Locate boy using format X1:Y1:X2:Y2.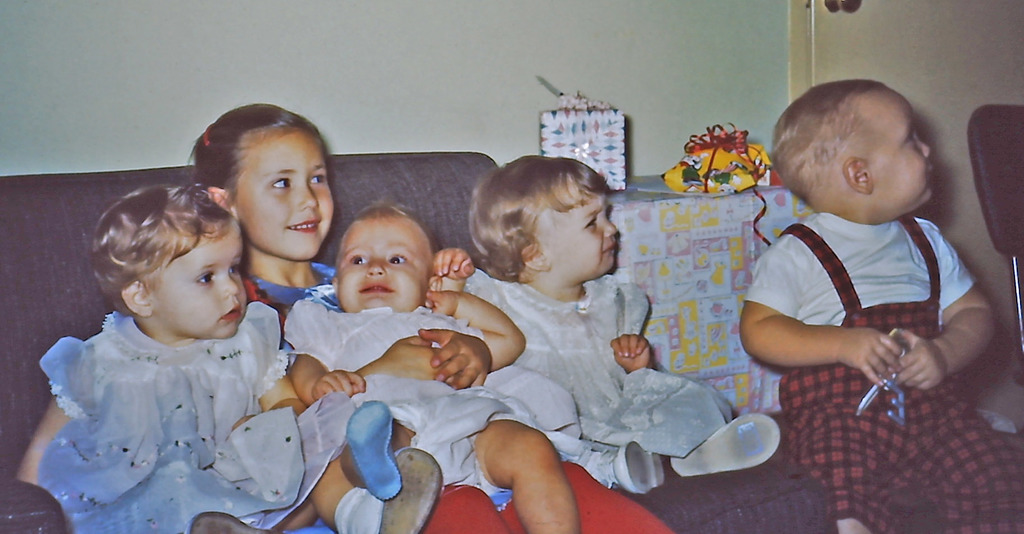
732:81:1023:533.
